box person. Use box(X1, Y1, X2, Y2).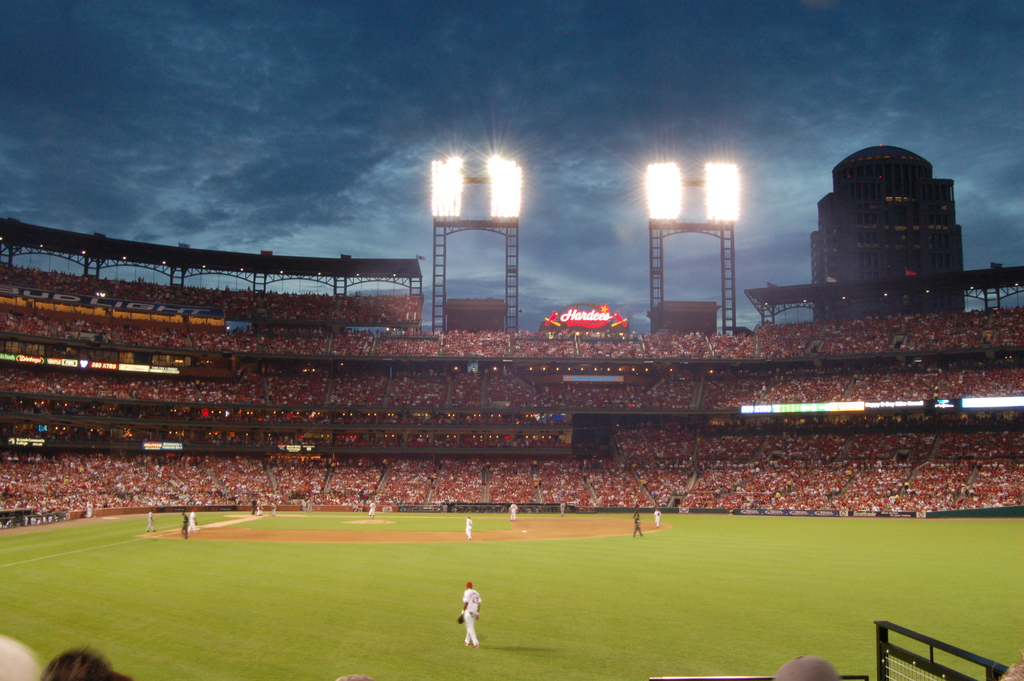
box(465, 518, 470, 536).
